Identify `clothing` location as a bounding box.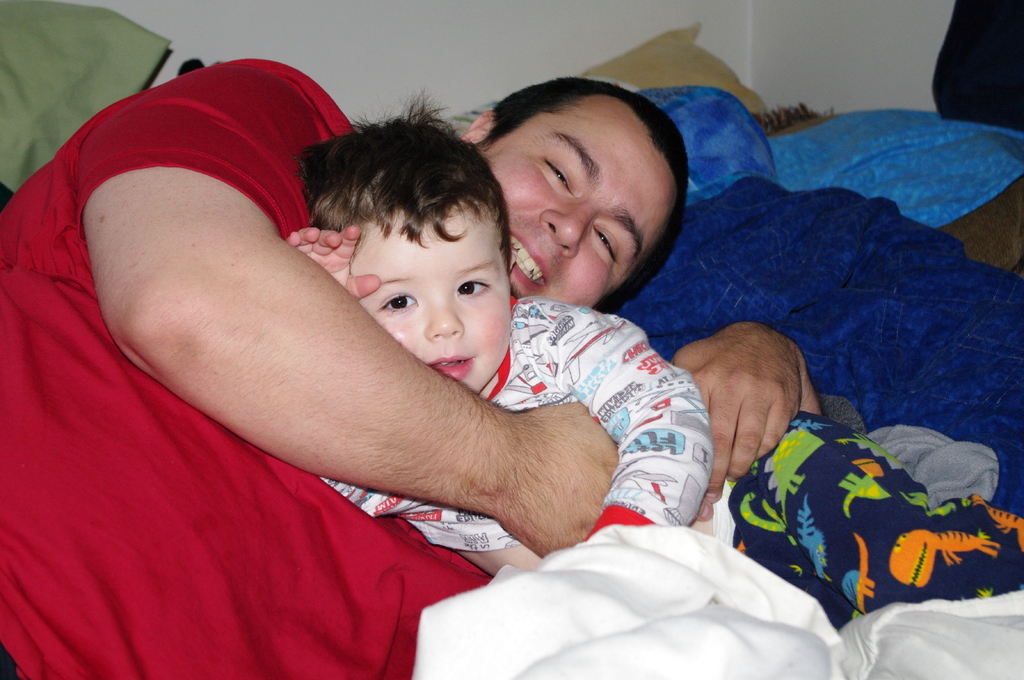
<box>0,58,503,679</box>.
